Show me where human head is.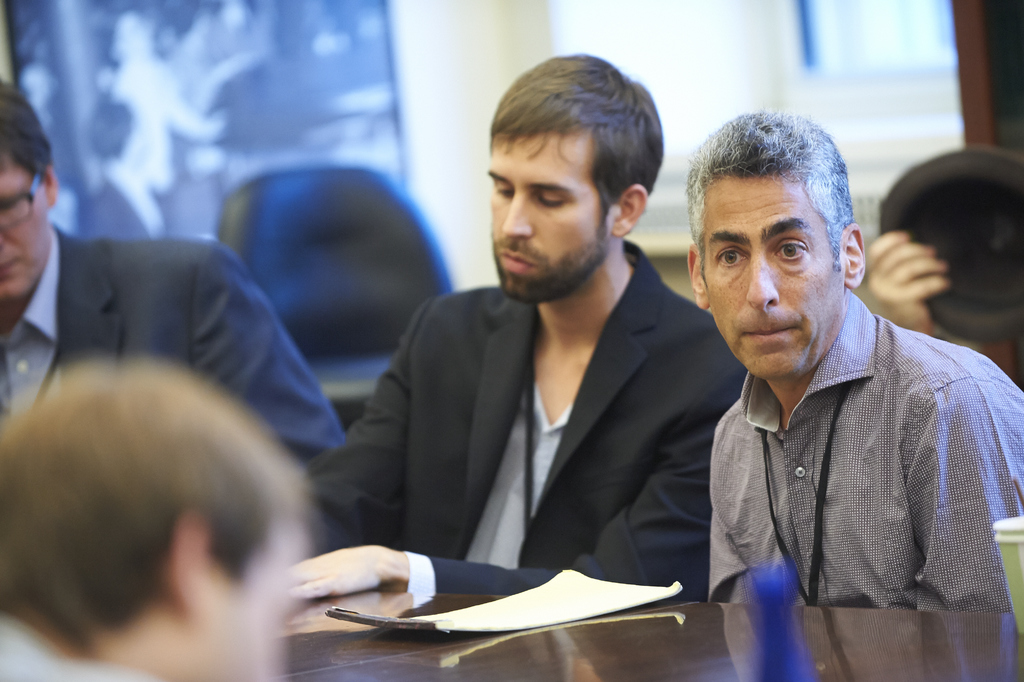
human head is at [left=6, top=354, right=321, bottom=681].
